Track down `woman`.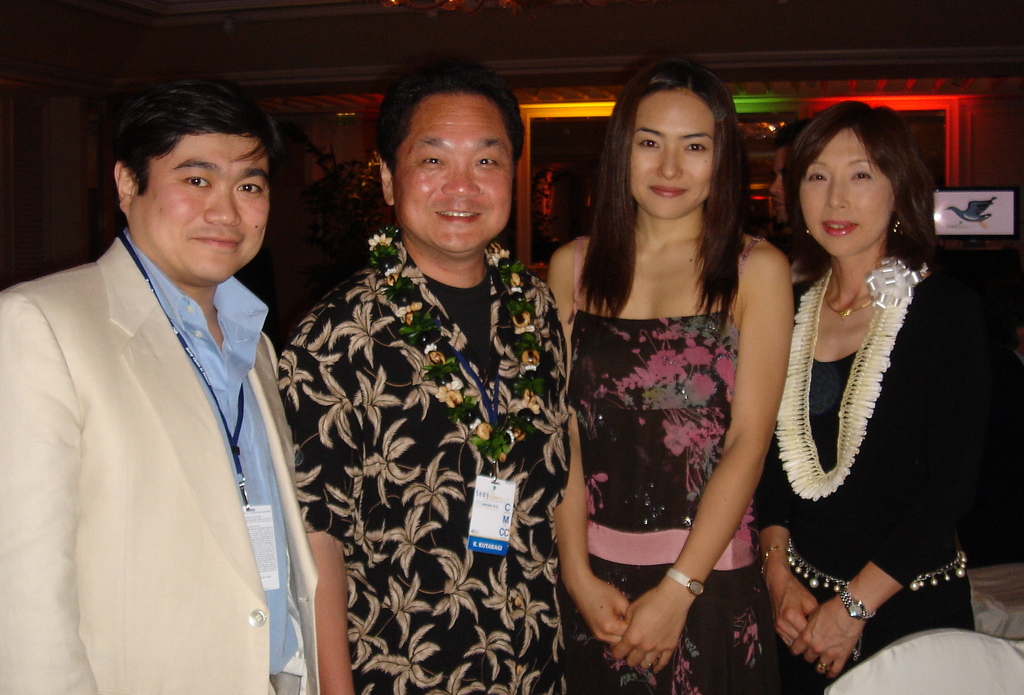
Tracked to 751 99 989 694.
